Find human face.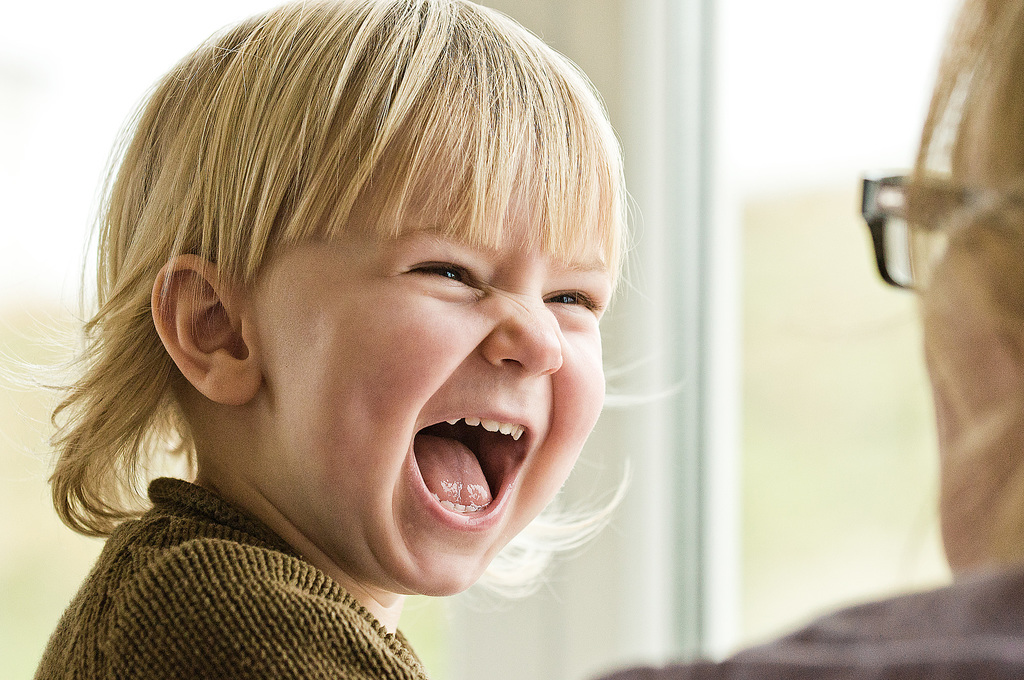
select_region(919, 69, 1023, 578).
